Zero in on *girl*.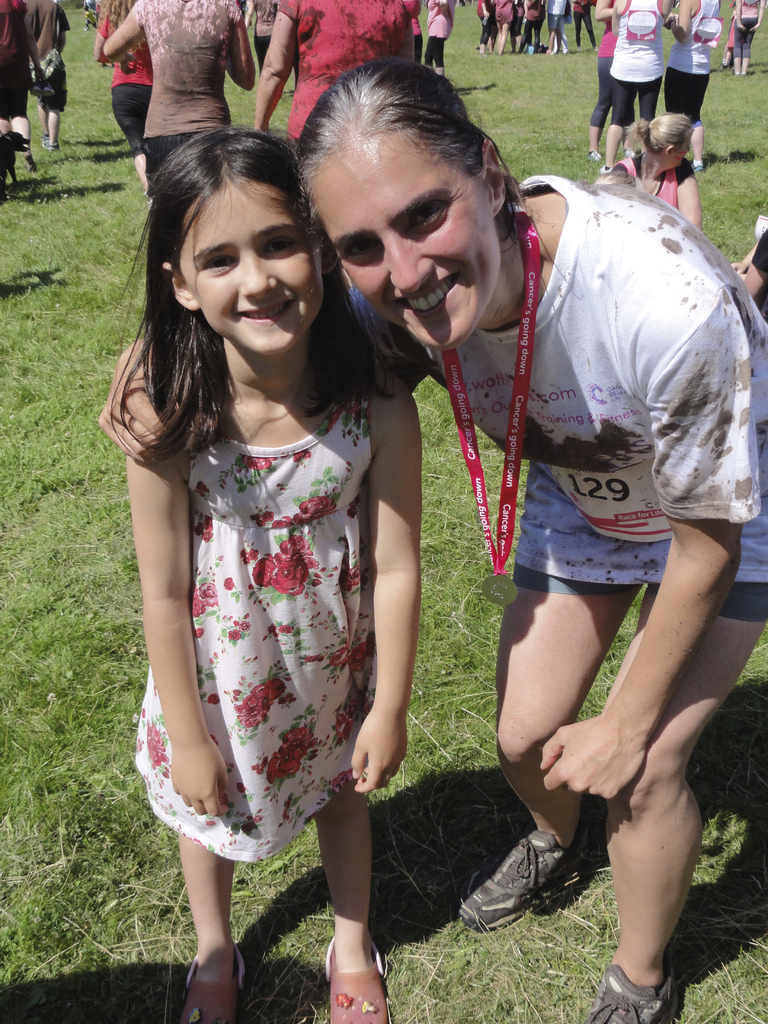
Zeroed in: {"left": 124, "top": 123, "right": 427, "bottom": 1023}.
